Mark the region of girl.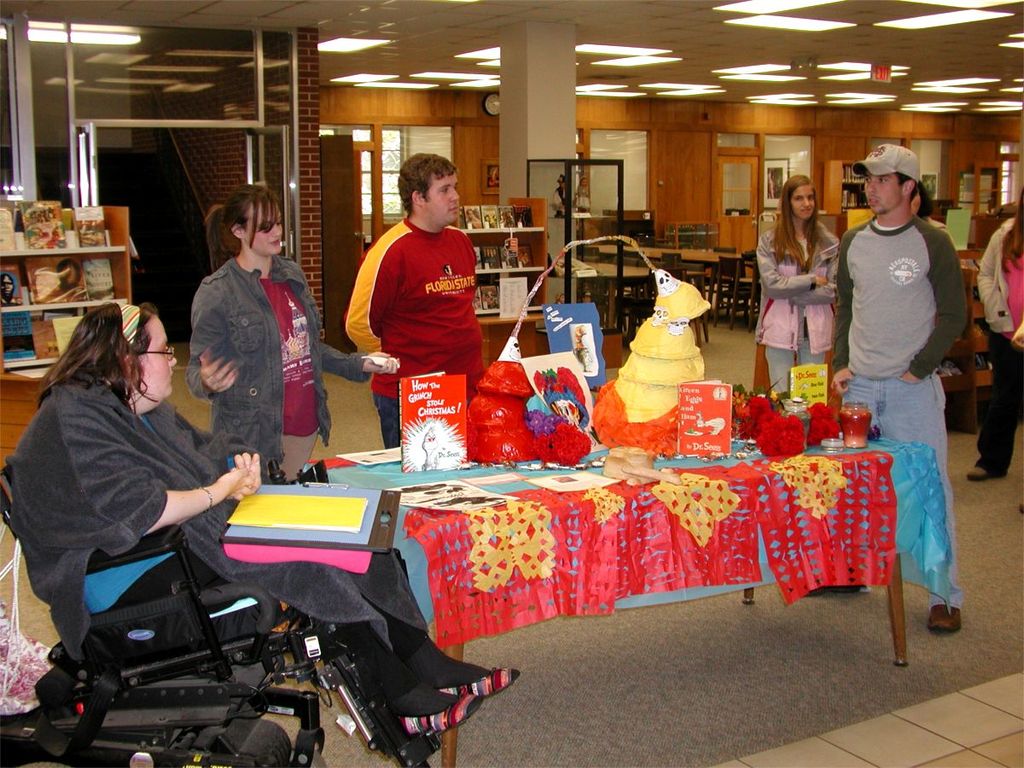
Region: box(184, 186, 400, 484).
